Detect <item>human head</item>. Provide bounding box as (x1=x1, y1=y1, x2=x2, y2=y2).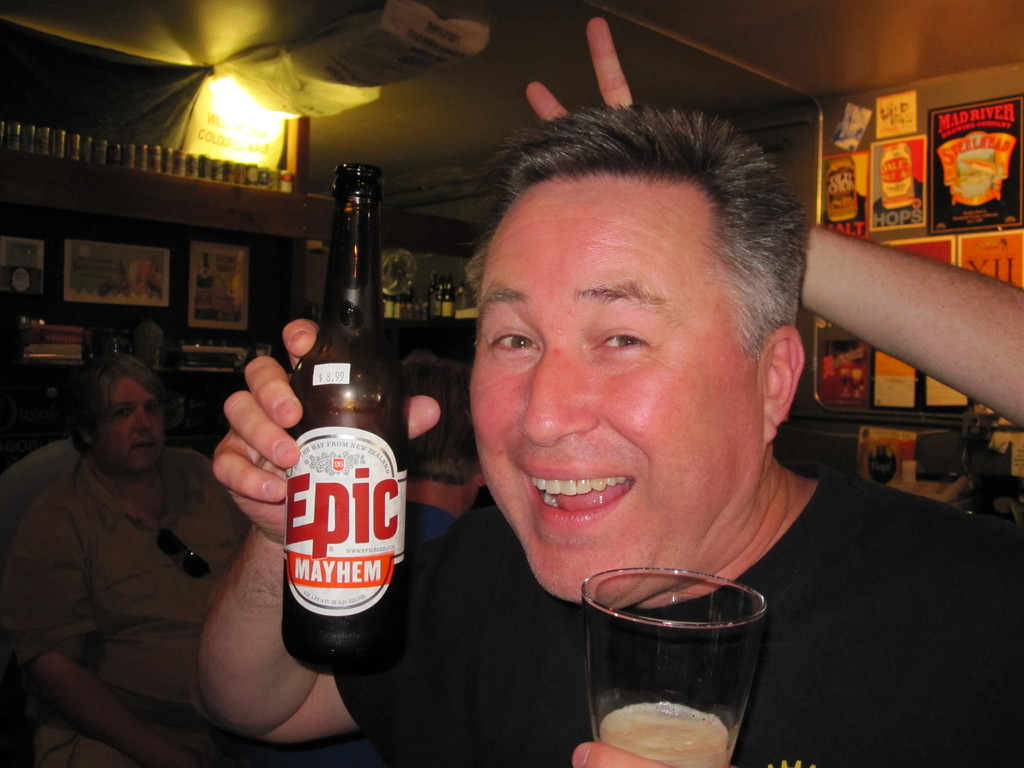
(x1=68, y1=349, x2=166, y2=470).
